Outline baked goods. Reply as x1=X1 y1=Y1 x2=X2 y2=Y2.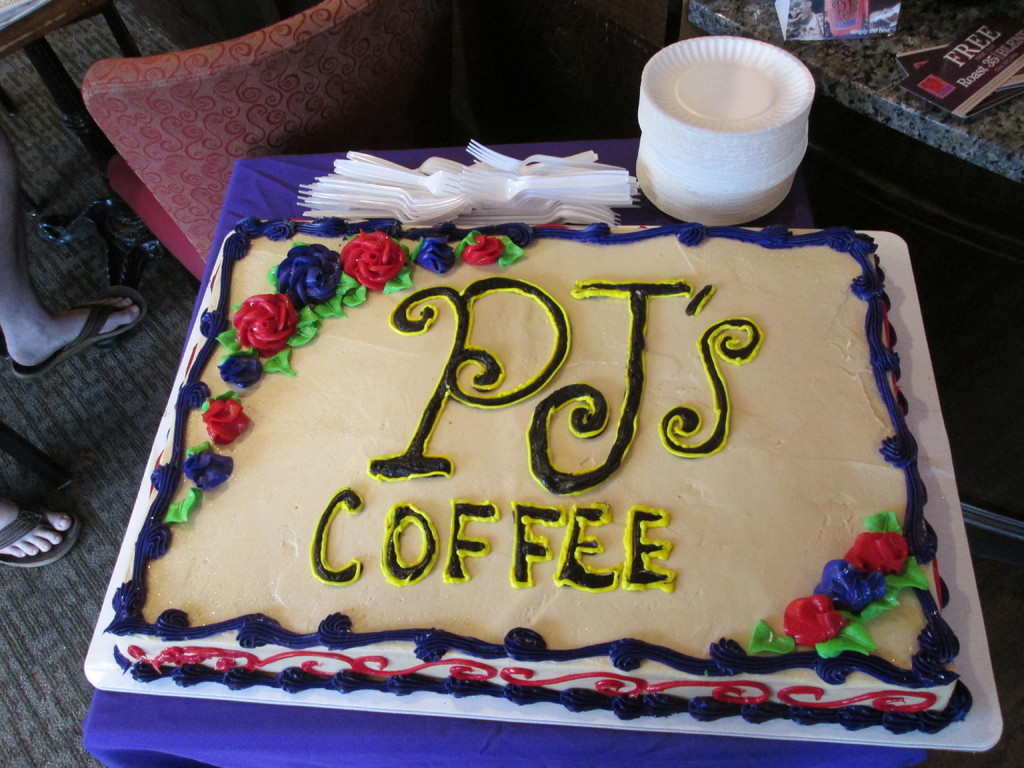
x1=87 y1=137 x2=935 y2=767.
